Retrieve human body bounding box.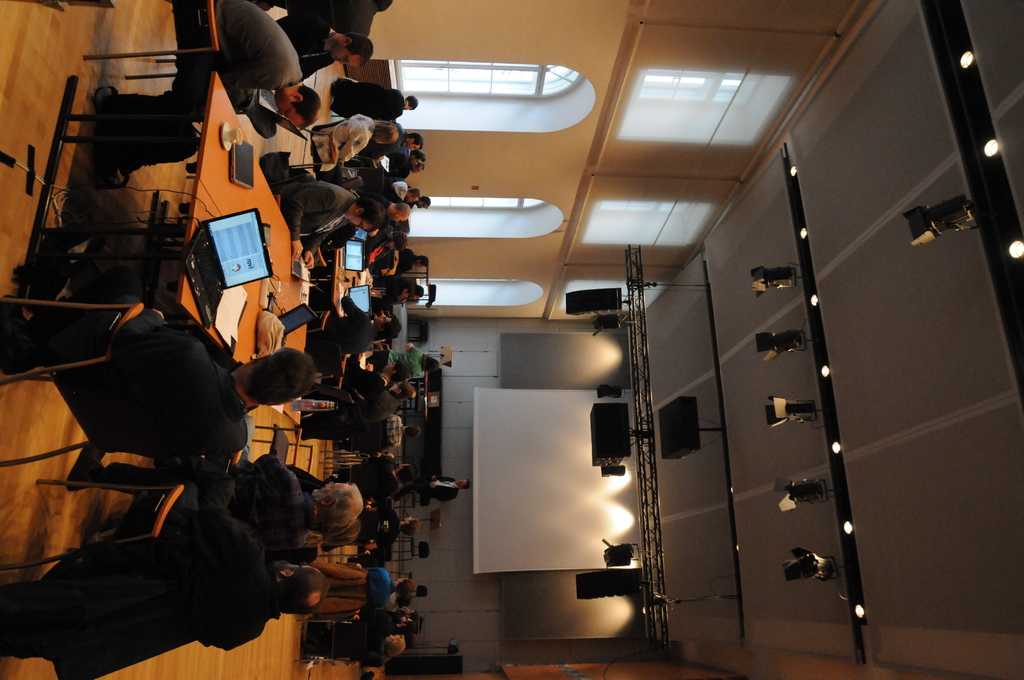
Bounding box: {"x1": 0, "y1": 309, "x2": 318, "y2": 464}.
